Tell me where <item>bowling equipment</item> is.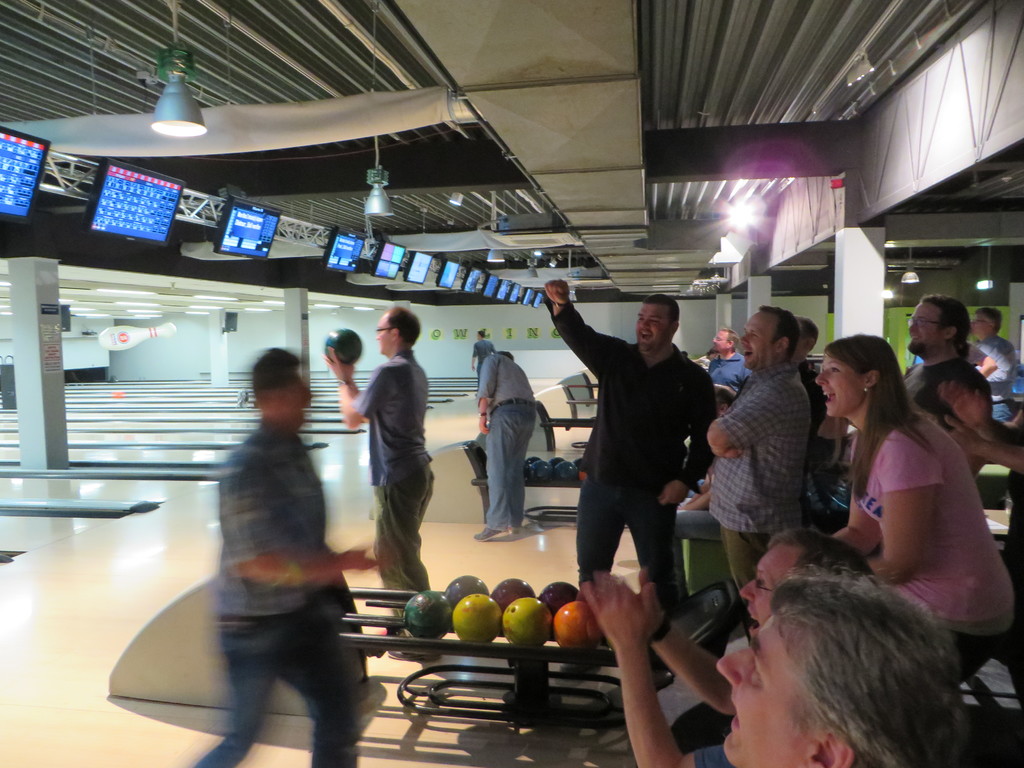
<item>bowling equipment</item> is at Rect(475, 403, 600, 450).
